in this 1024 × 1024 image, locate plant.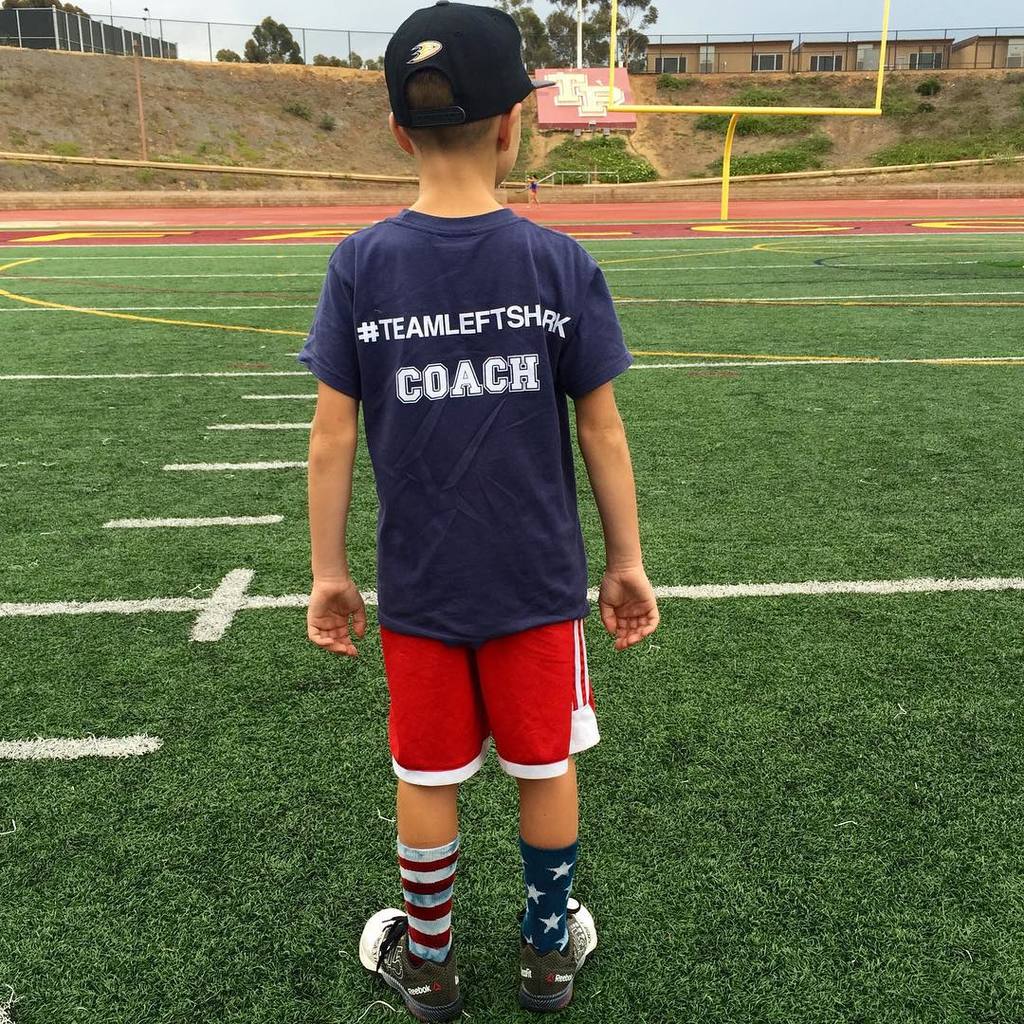
Bounding box: (x1=30, y1=130, x2=302, y2=177).
